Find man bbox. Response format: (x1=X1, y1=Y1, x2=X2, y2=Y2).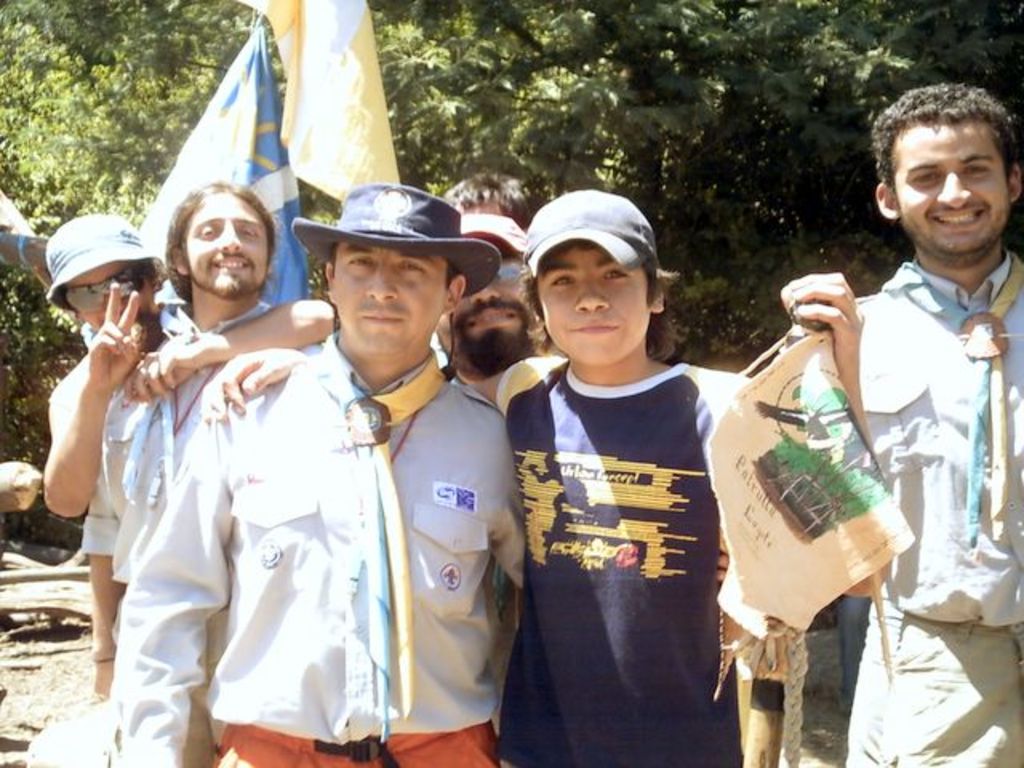
(x1=430, y1=184, x2=546, y2=406).
